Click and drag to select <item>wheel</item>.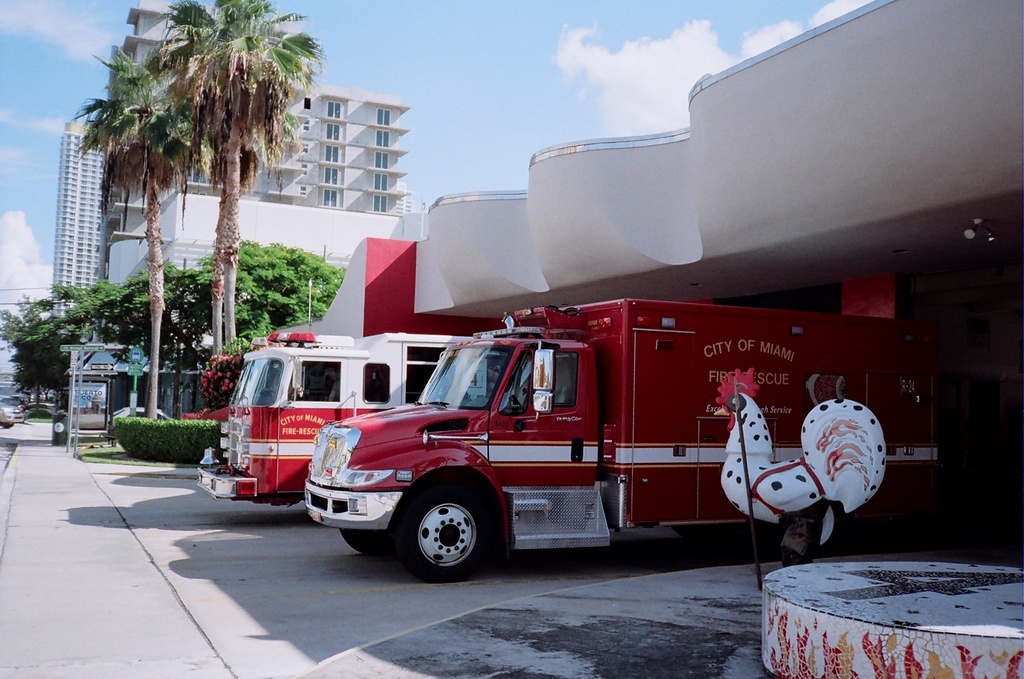
Selection: 400,497,503,576.
